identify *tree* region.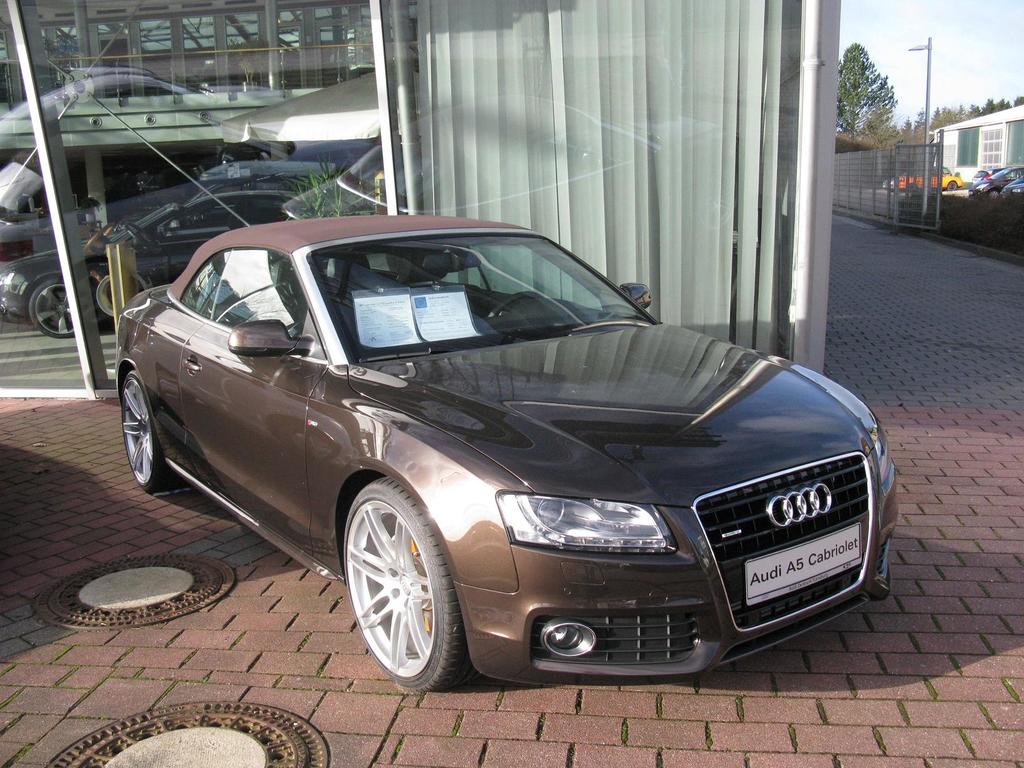
Region: left=834, top=44, right=897, bottom=145.
